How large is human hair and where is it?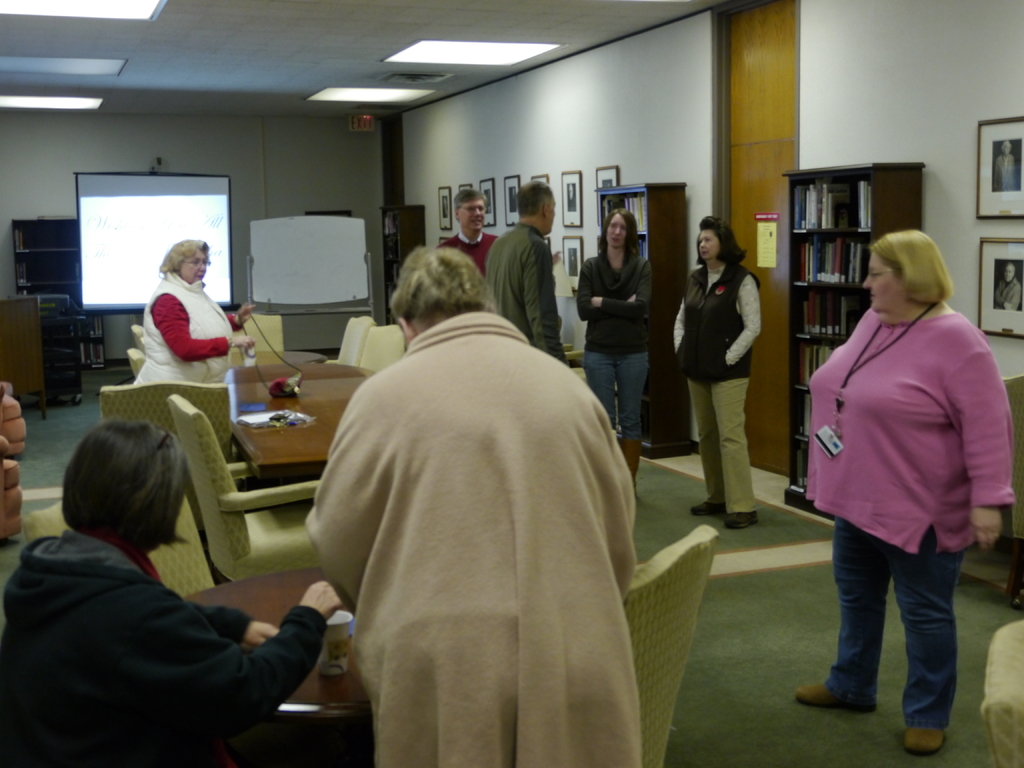
Bounding box: x1=65 y1=419 x2=188 y2=547.
